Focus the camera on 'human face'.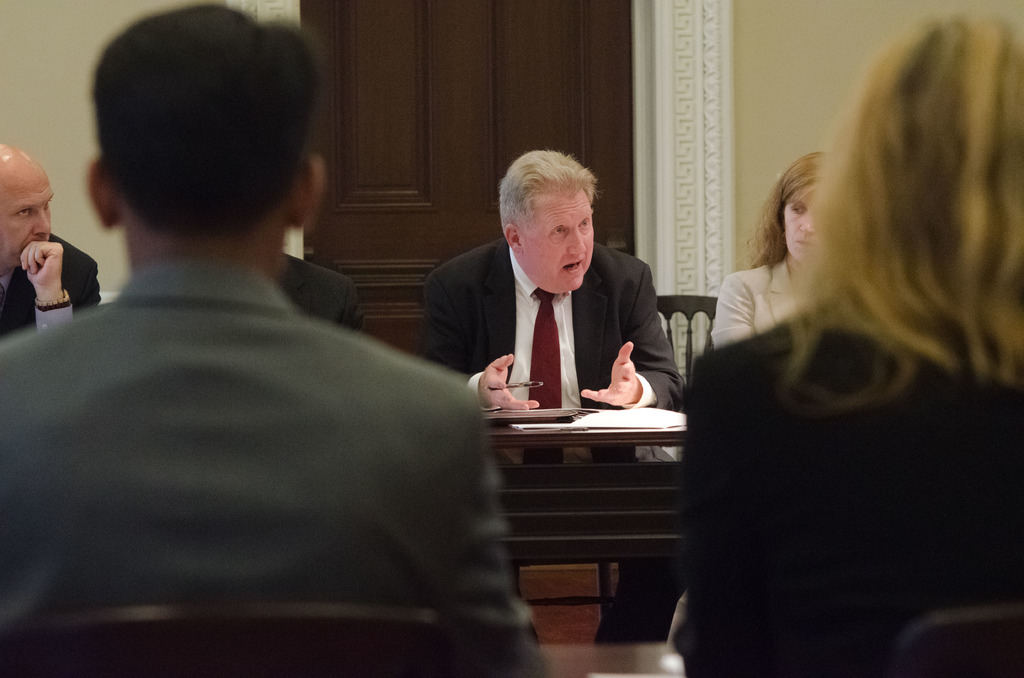
Focus region: (left=0, top=170, right=56, bottom=268).
